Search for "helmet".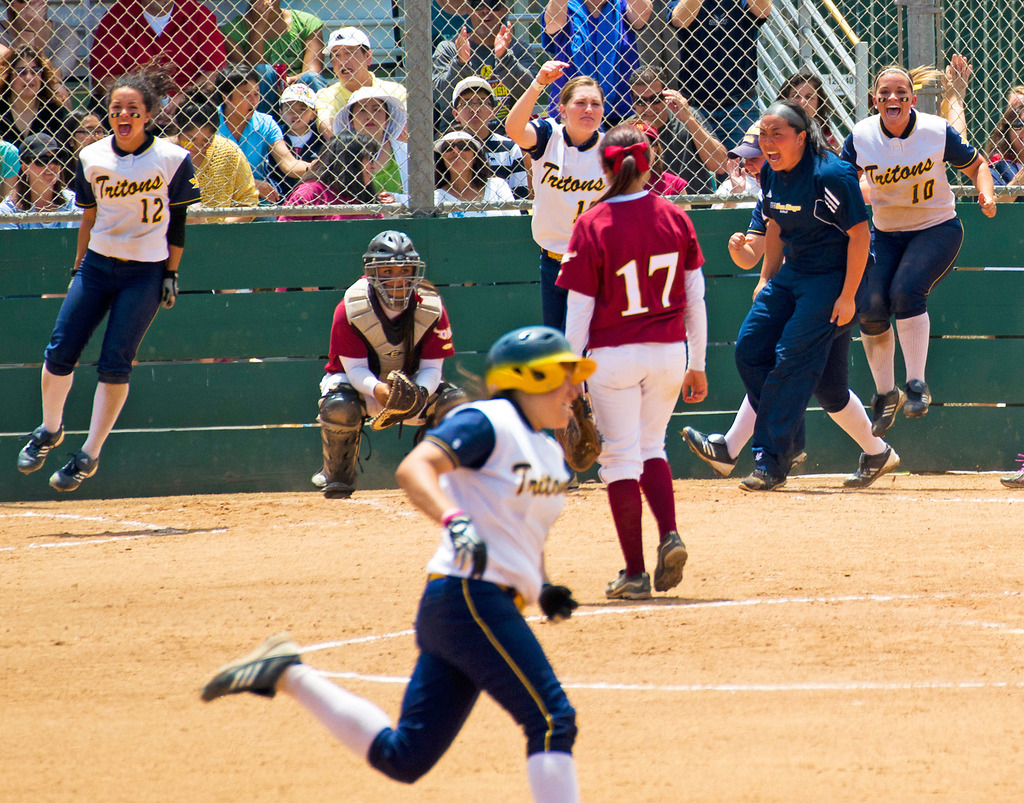
Found at 470:322:595:413.
